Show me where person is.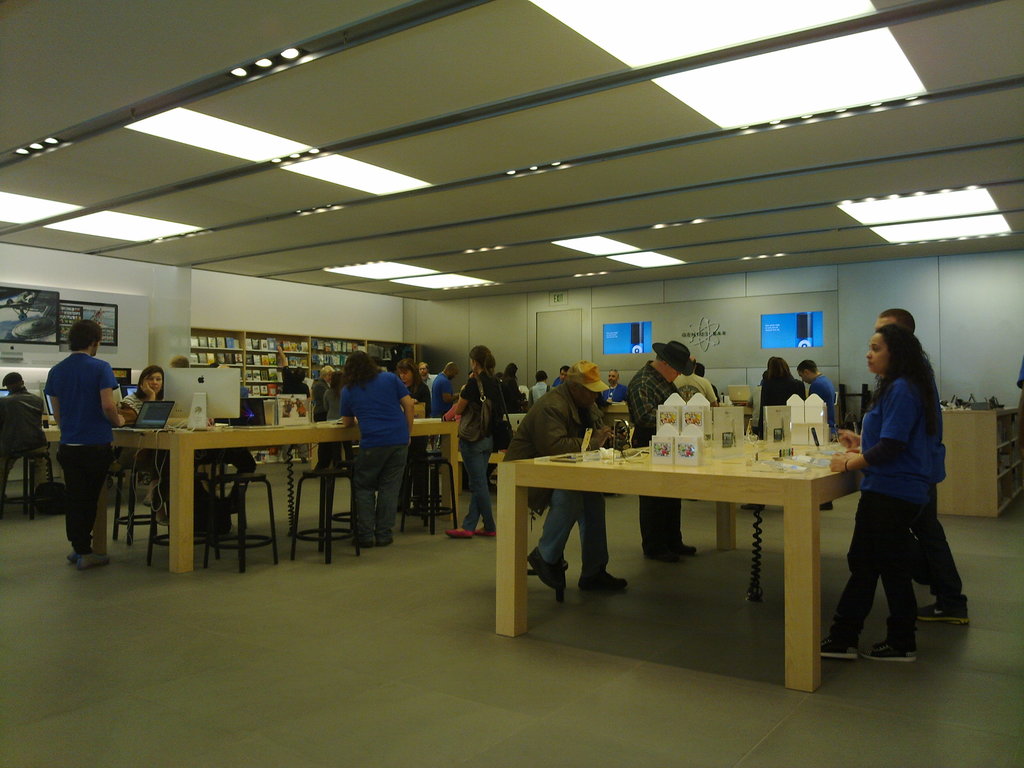
person is at box=[822, 327, 932, 659].
